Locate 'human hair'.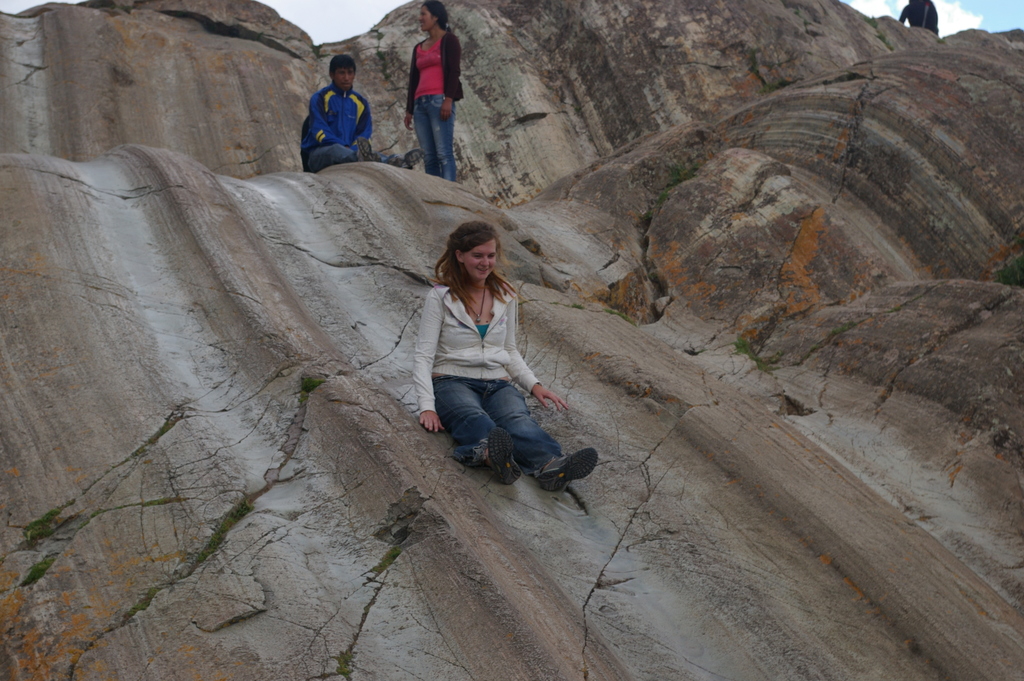
Bounding box: box=[427, 0, 451, 35].
